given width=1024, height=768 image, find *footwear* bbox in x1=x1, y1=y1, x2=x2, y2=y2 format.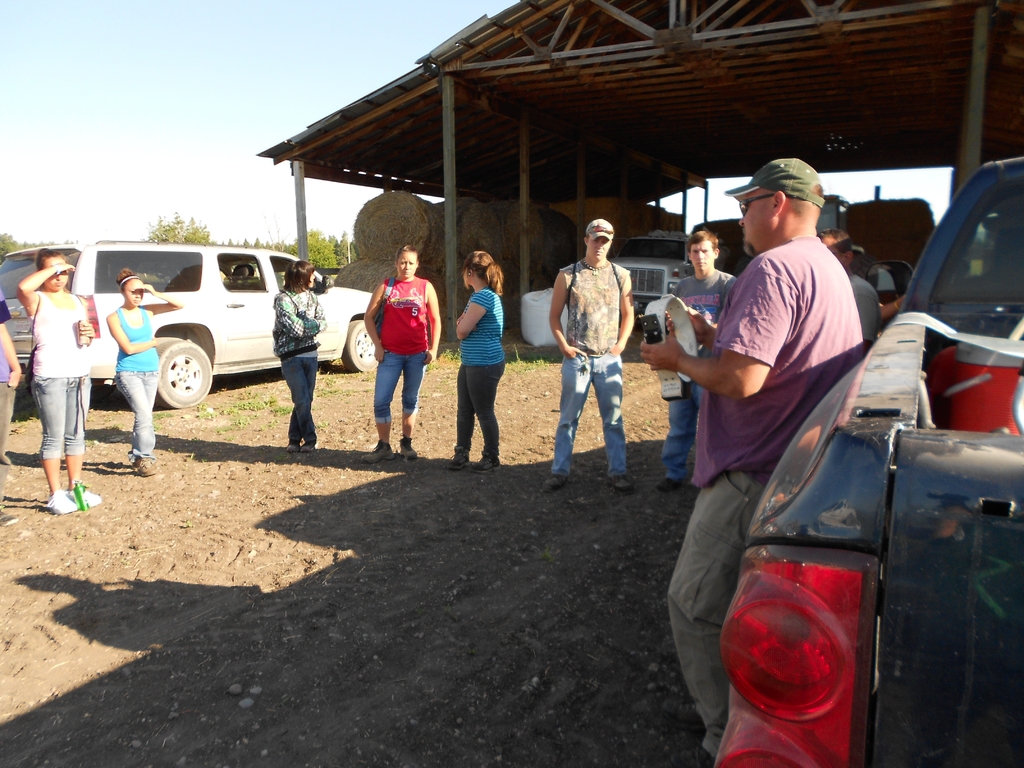
x1=302, y1=445, x2=318, y2=454.
